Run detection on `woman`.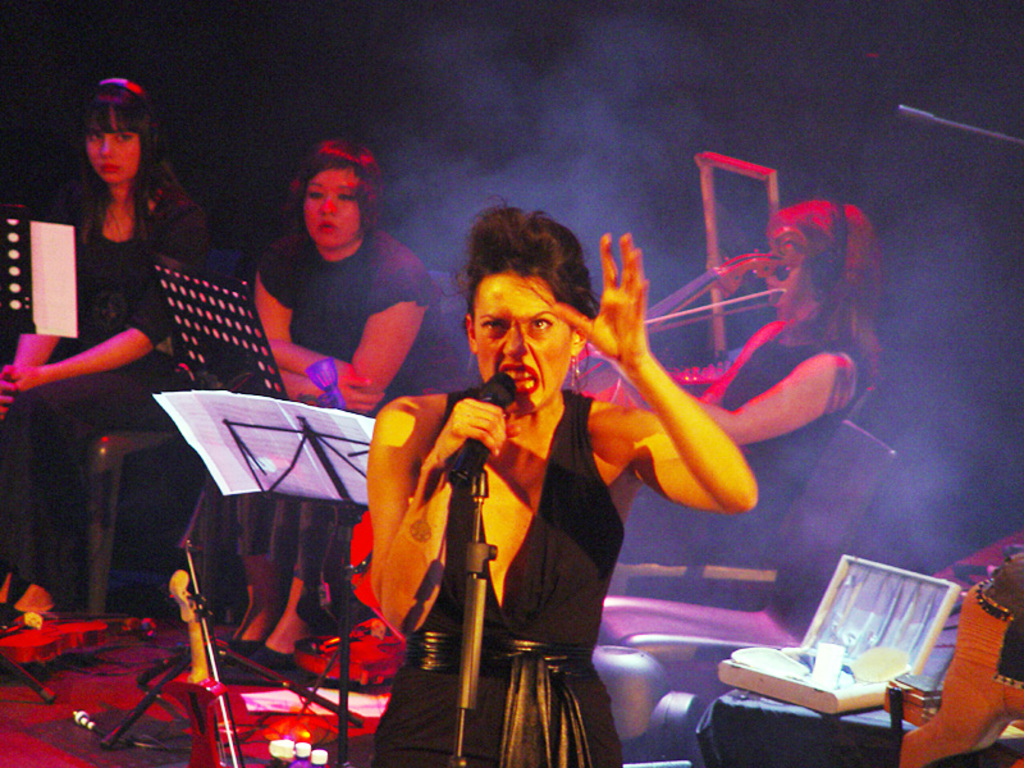
Result: (x1=608, y1=189, x2=884, y2=591).
